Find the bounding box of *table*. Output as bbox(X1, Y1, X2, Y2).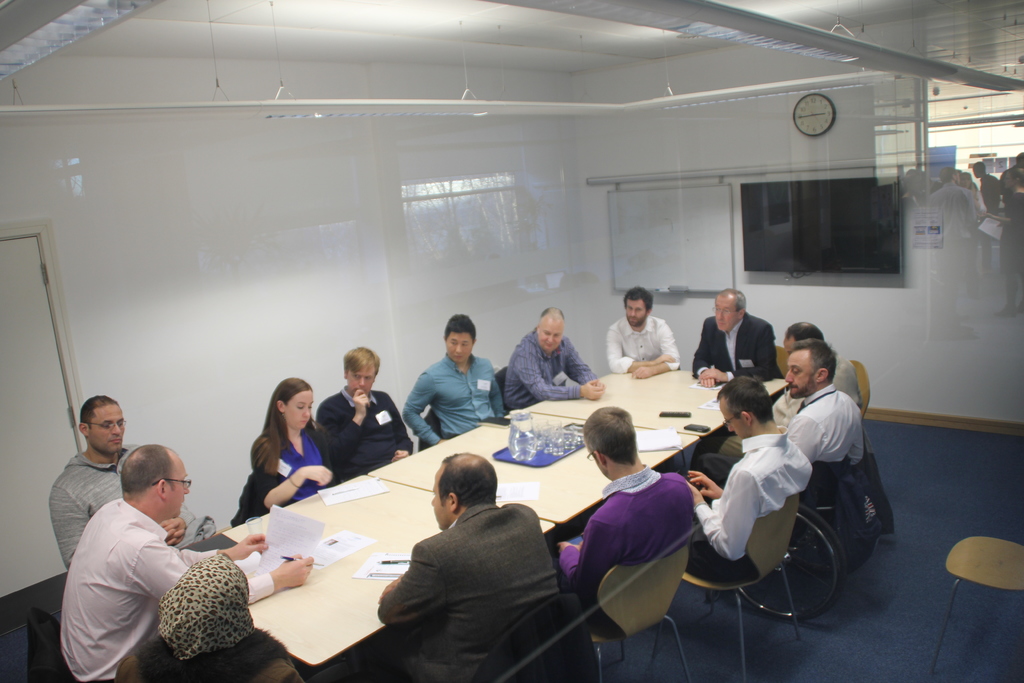
bbox(525, 362, 799, 443).
